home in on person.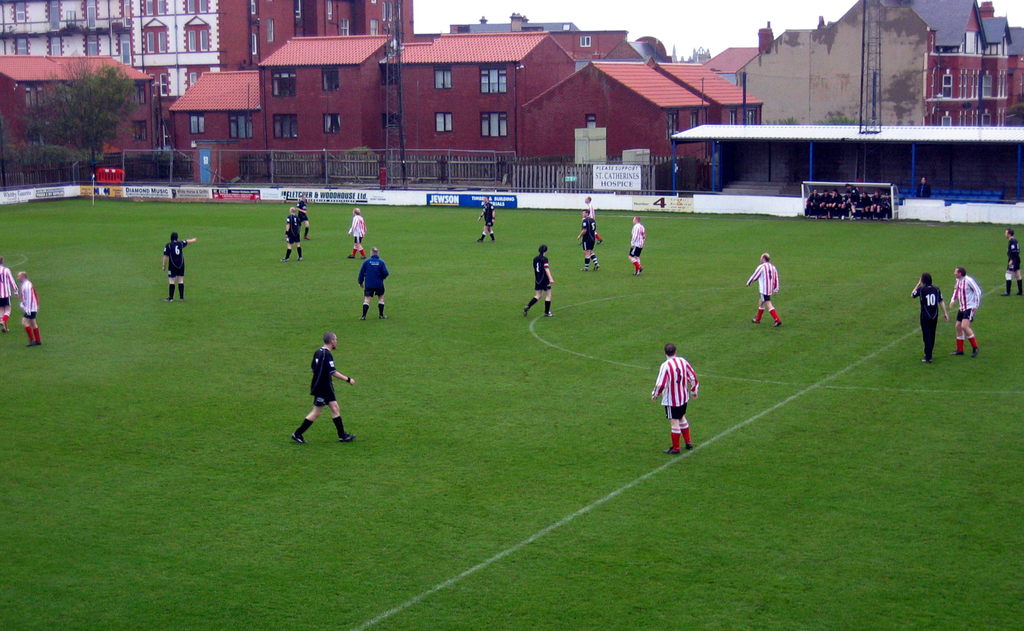
Homed in at <bbox>947, 270, 984, 356</bbox>.
